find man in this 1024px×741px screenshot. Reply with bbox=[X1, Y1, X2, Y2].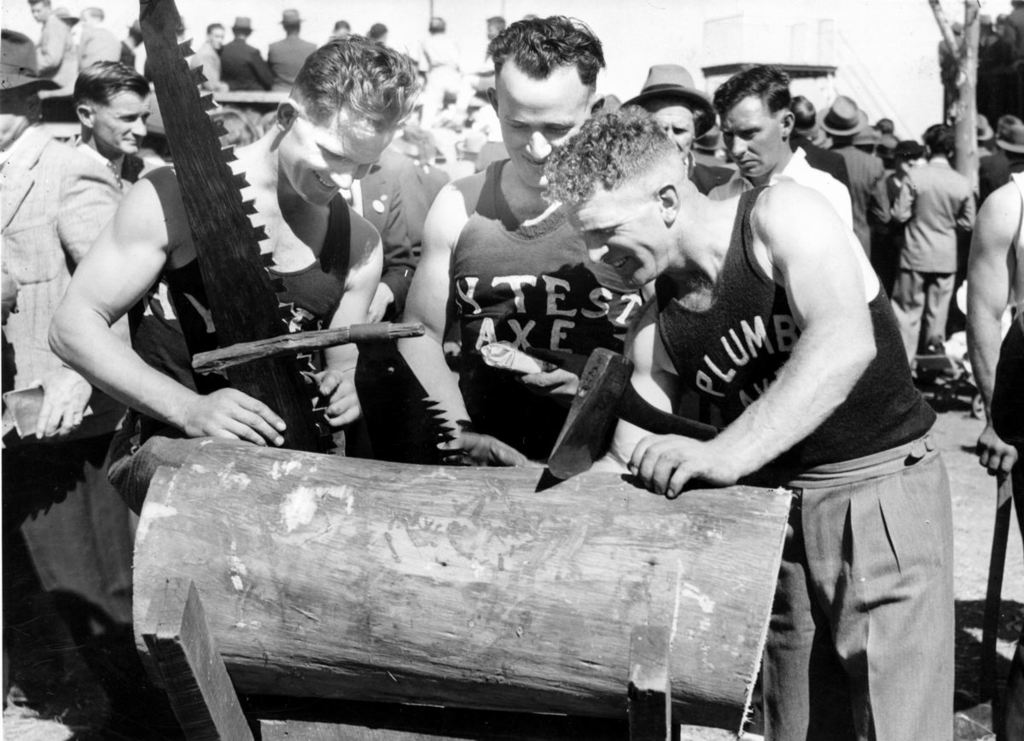
bbox=[66, 55, 152, 190].
